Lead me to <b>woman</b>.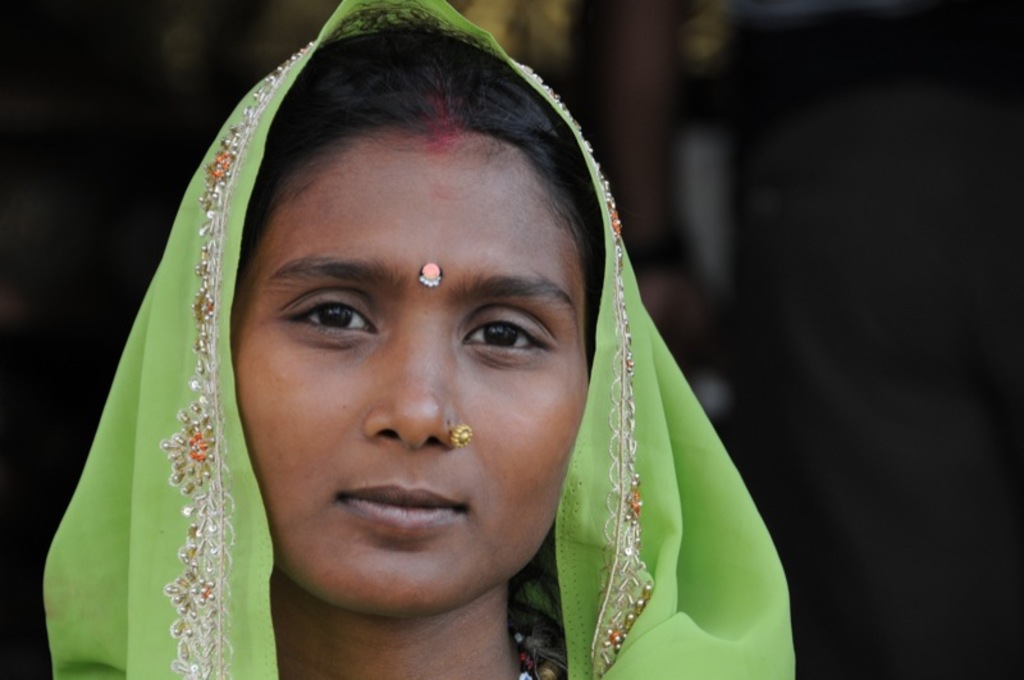
Lead to 50:17:771:671.
